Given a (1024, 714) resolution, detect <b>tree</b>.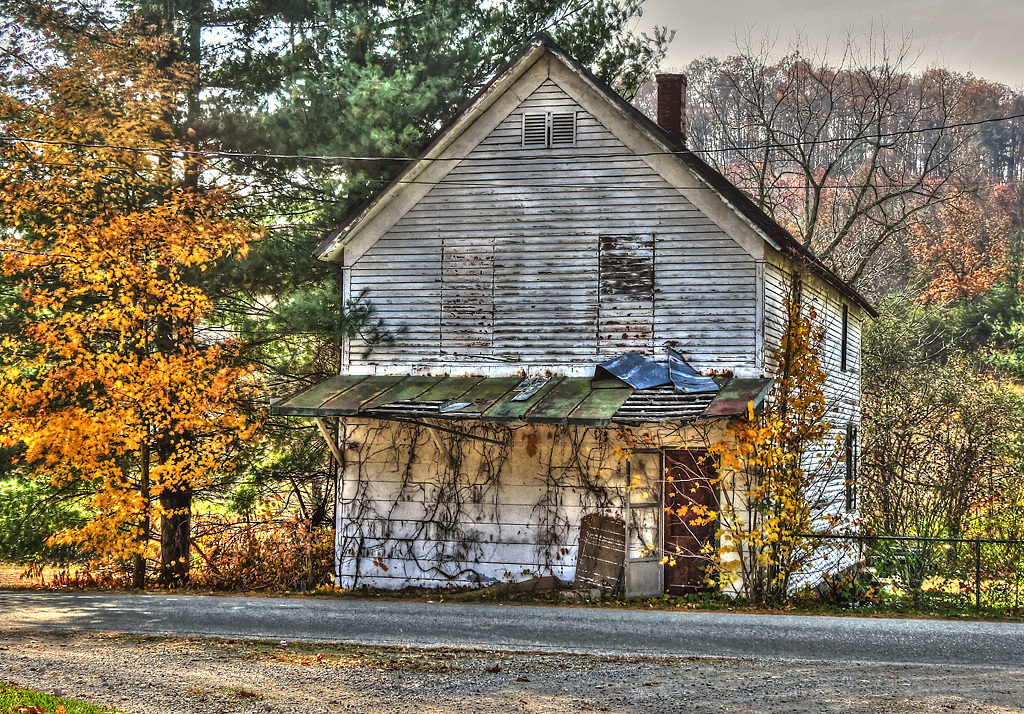
left=126, top=0, right=232, bottom=605.
